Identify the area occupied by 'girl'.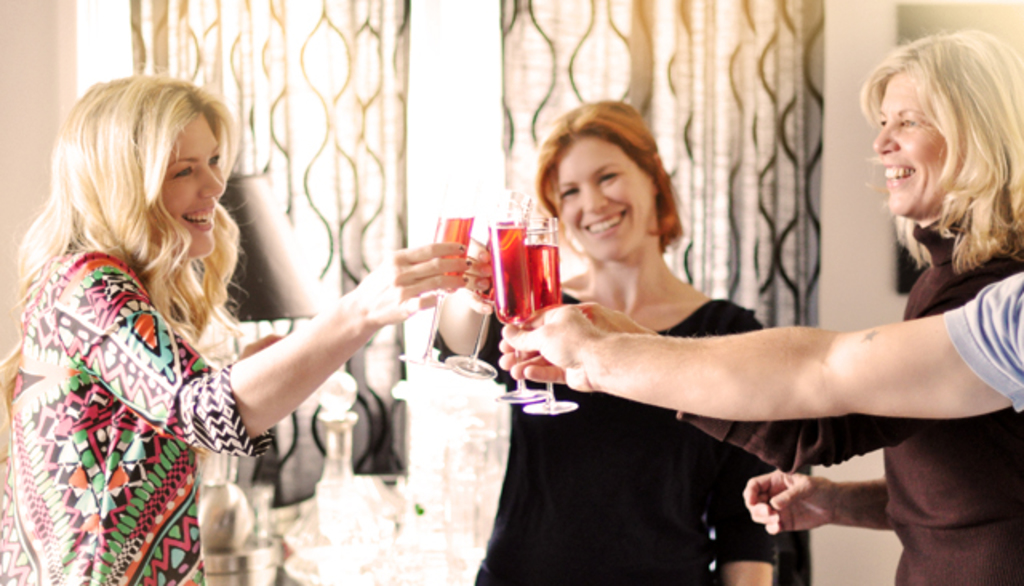
Area: bbox=[0, 66, 464, 584].
